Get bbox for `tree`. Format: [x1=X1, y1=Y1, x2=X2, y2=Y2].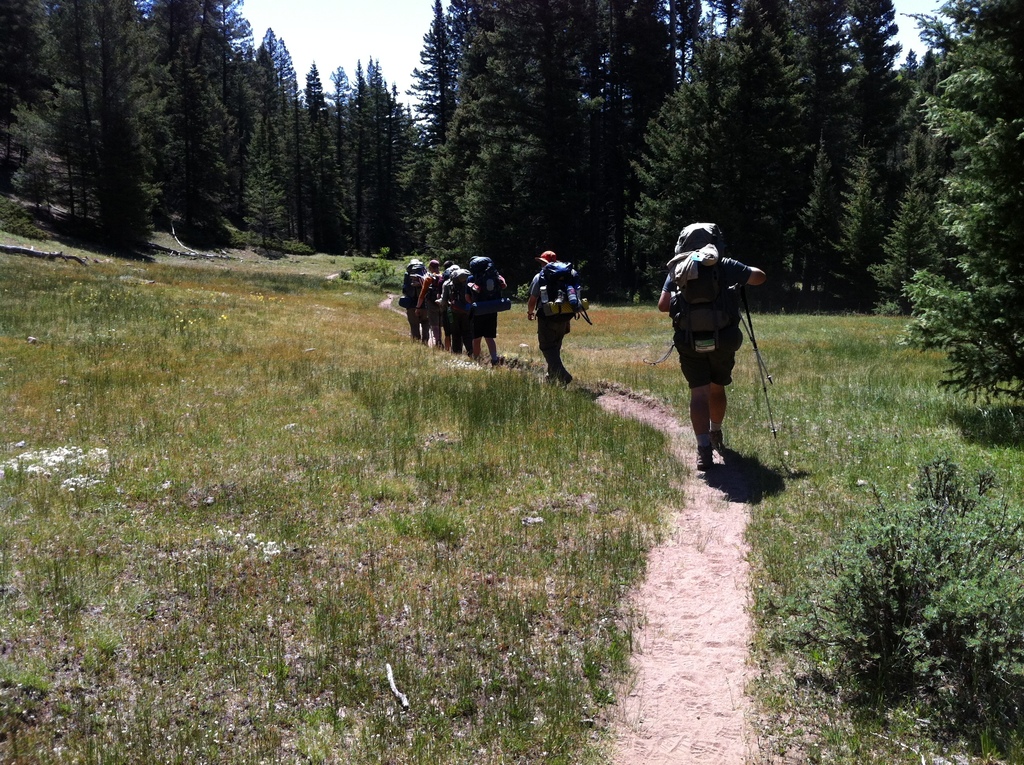
[x1=410, y1=0, x2=680, y2=293].
